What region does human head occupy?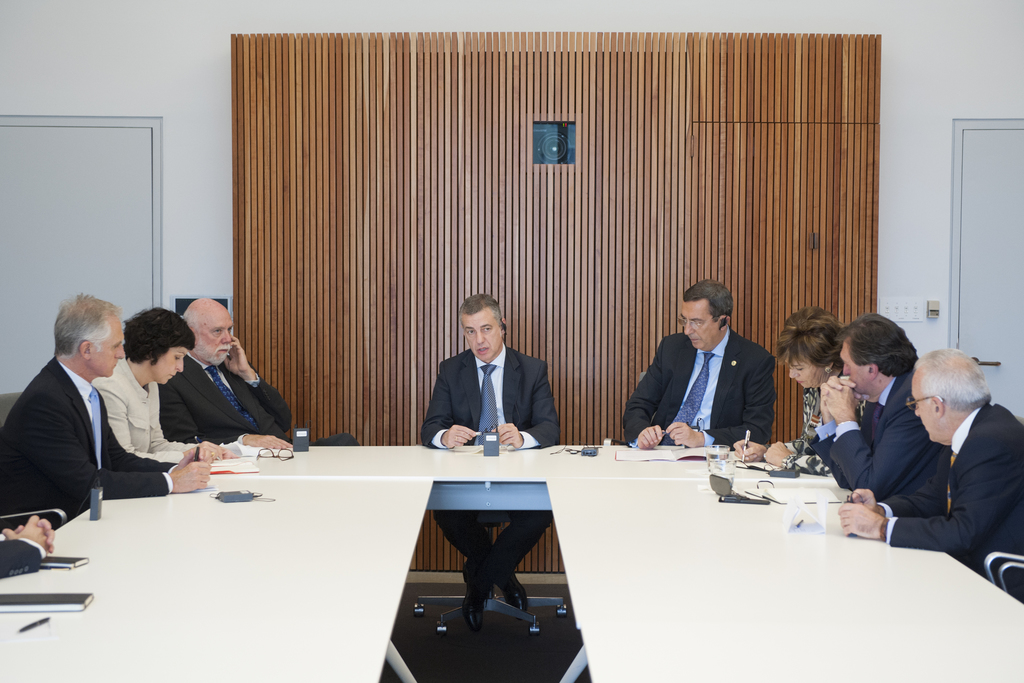
{"x1": 837, "y1": 309, "x2": 917, "y2": 397}.
